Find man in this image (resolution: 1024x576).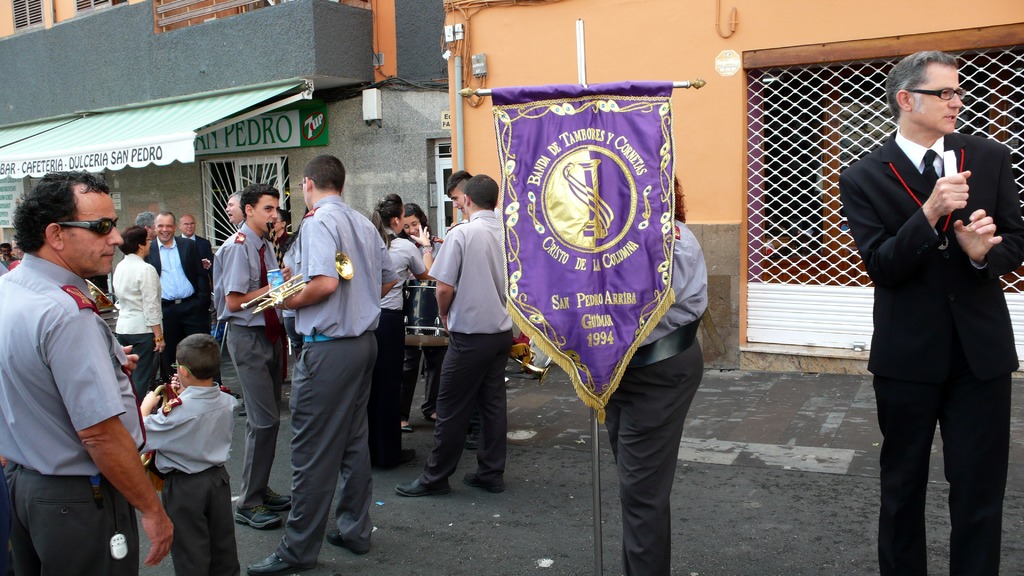
pyautogui.locateOnScreen(240, 151, 400, 573).
